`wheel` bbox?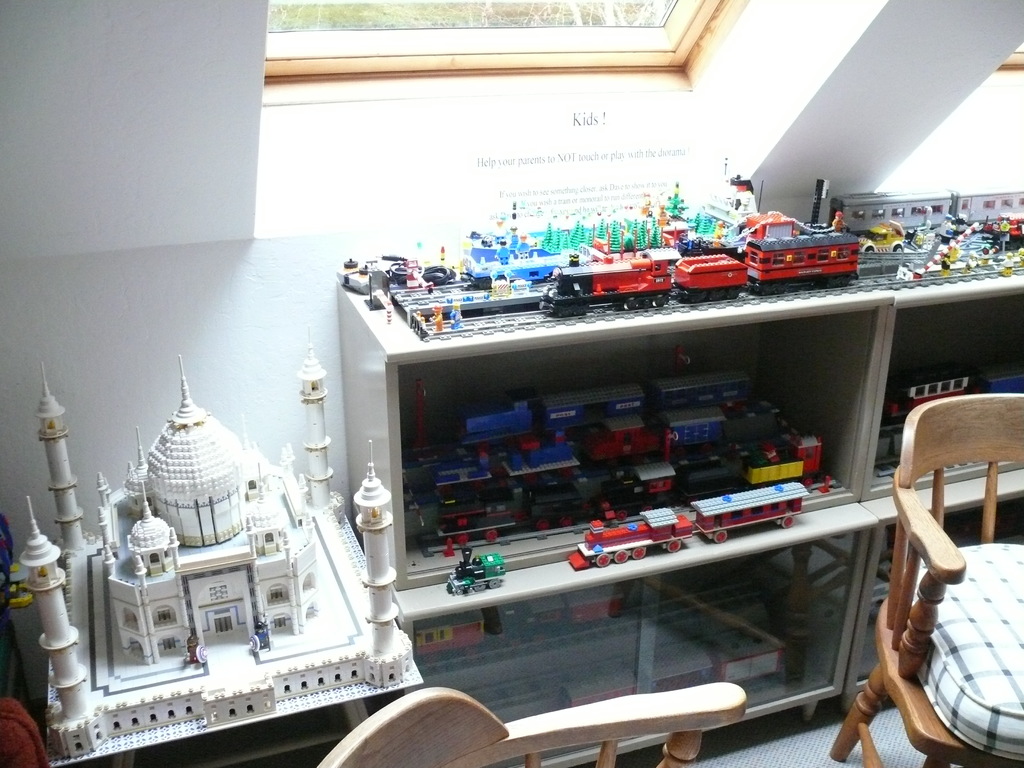
<region>470, 580, 485, 591</region>
